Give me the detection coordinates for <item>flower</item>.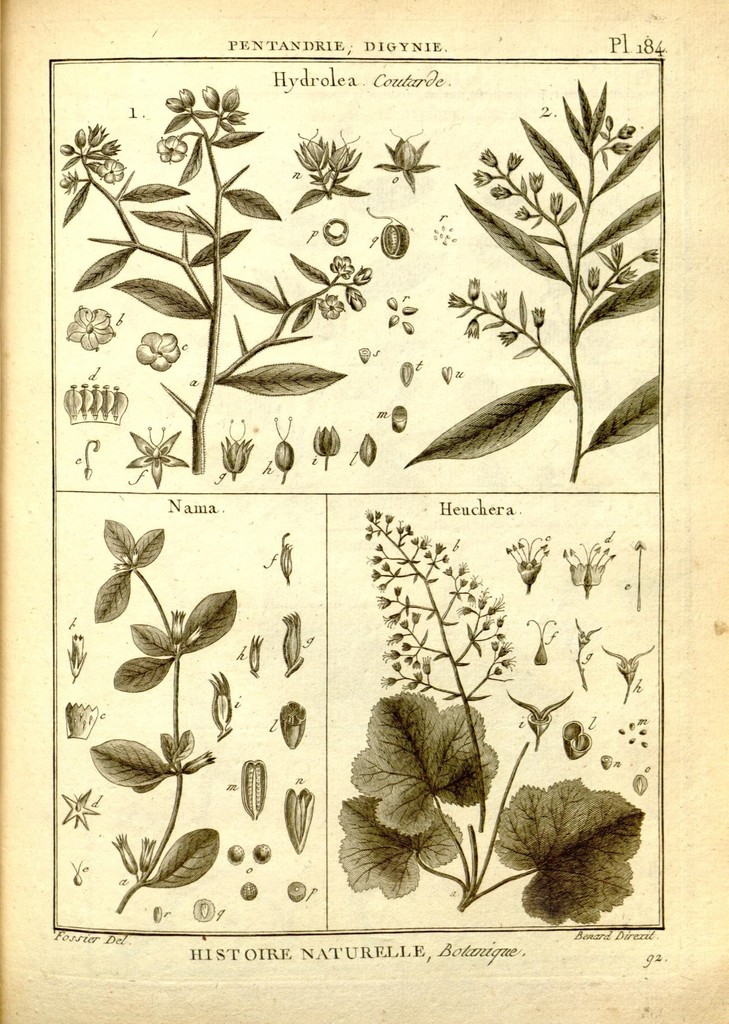
region(281, 609, 304, 676).
